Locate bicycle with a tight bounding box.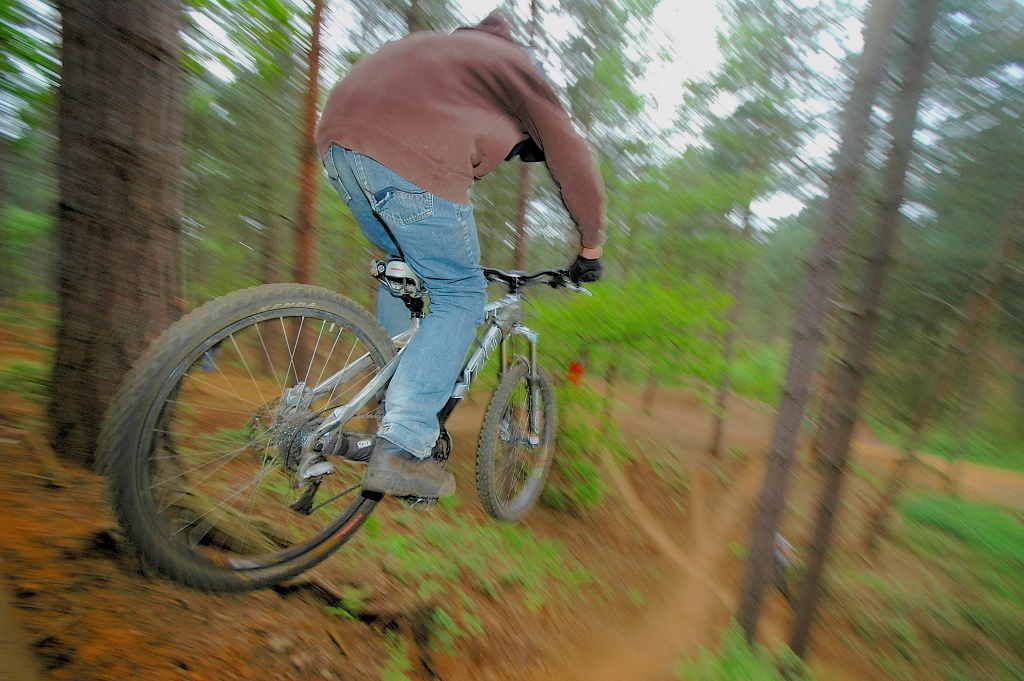
106 175 631 585.
